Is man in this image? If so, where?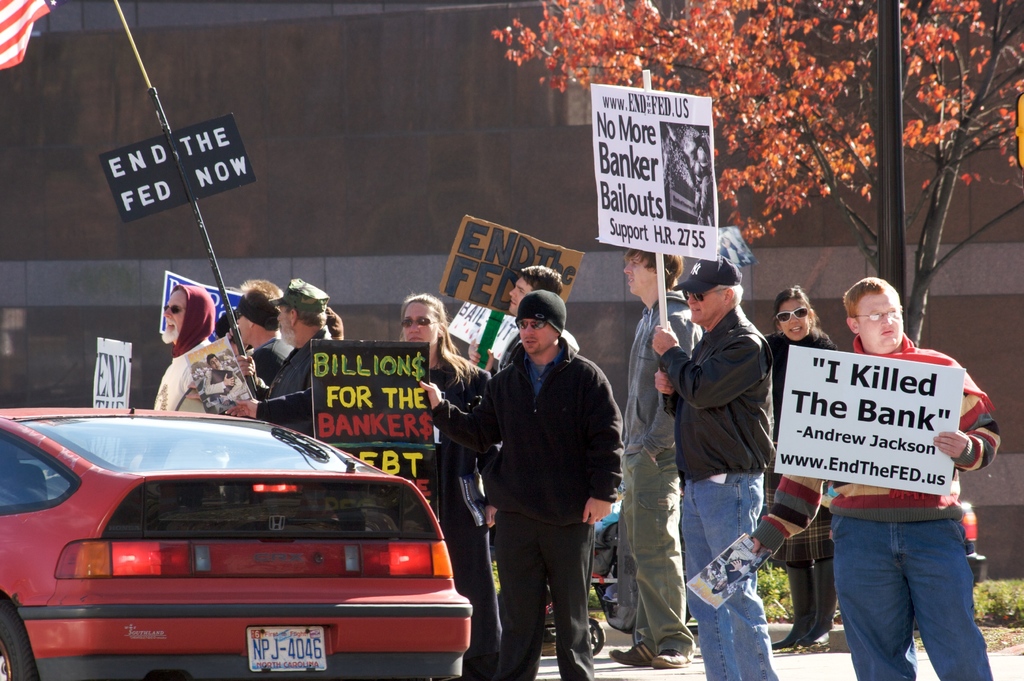
Yes, at x1=414 y1=289 x2=625 y2=680.
